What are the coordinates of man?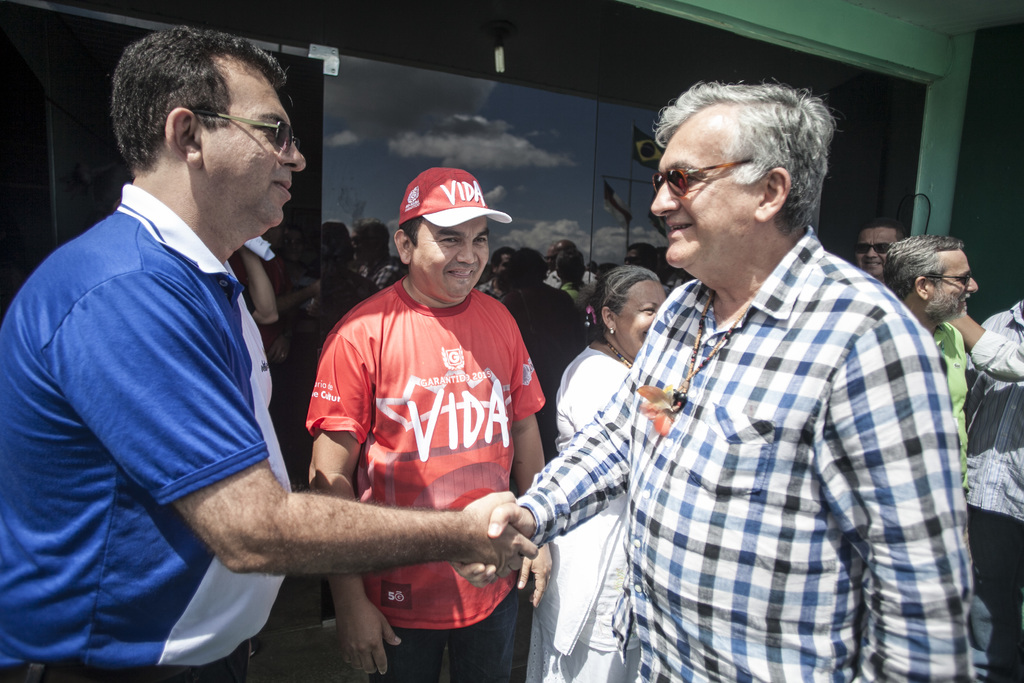
(left=0, top=24, right=538, bottom=682).
